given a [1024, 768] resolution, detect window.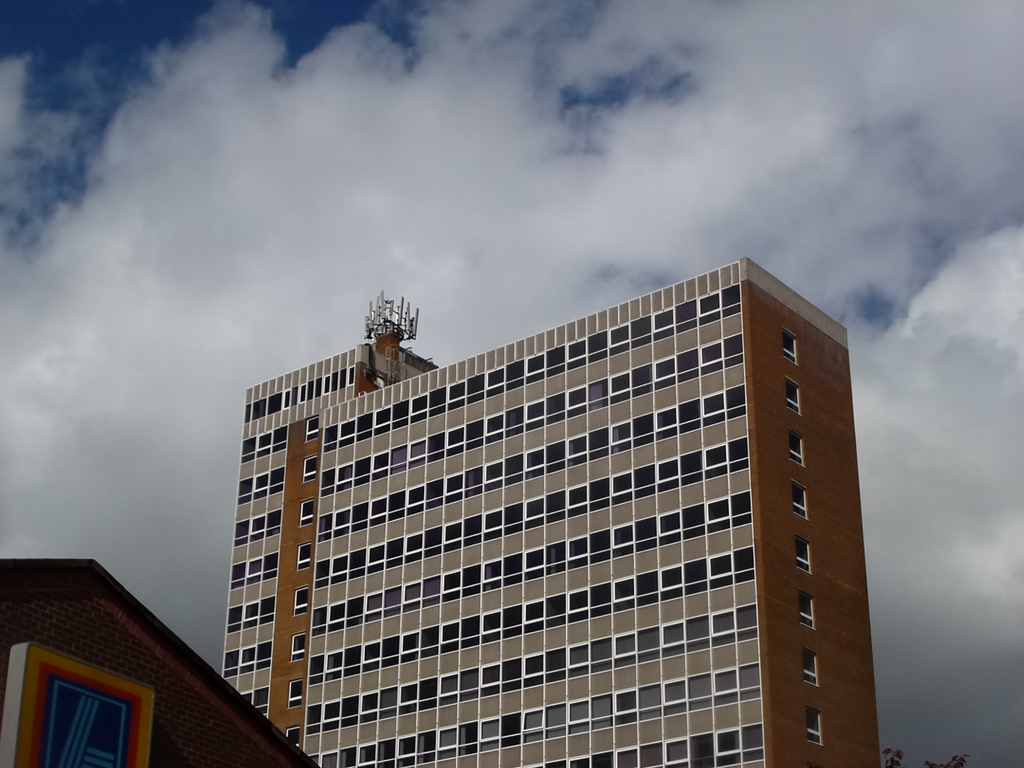
detection(250, 468, 270, 497).
